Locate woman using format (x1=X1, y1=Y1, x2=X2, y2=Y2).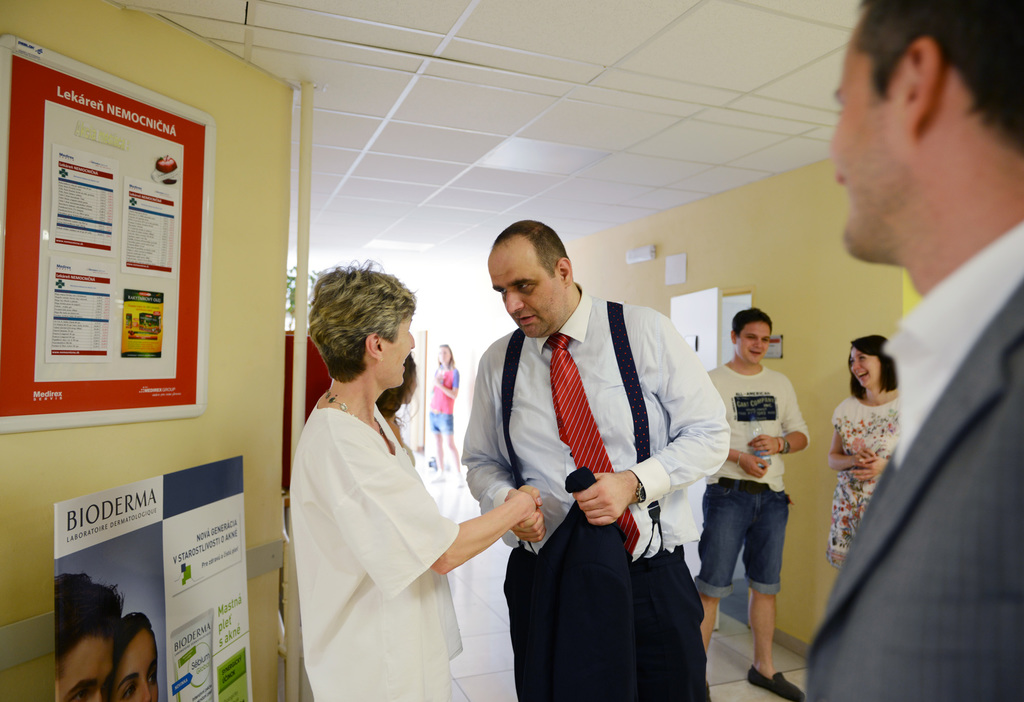
(x1=269, y1=274, x2=488, y2=701).
